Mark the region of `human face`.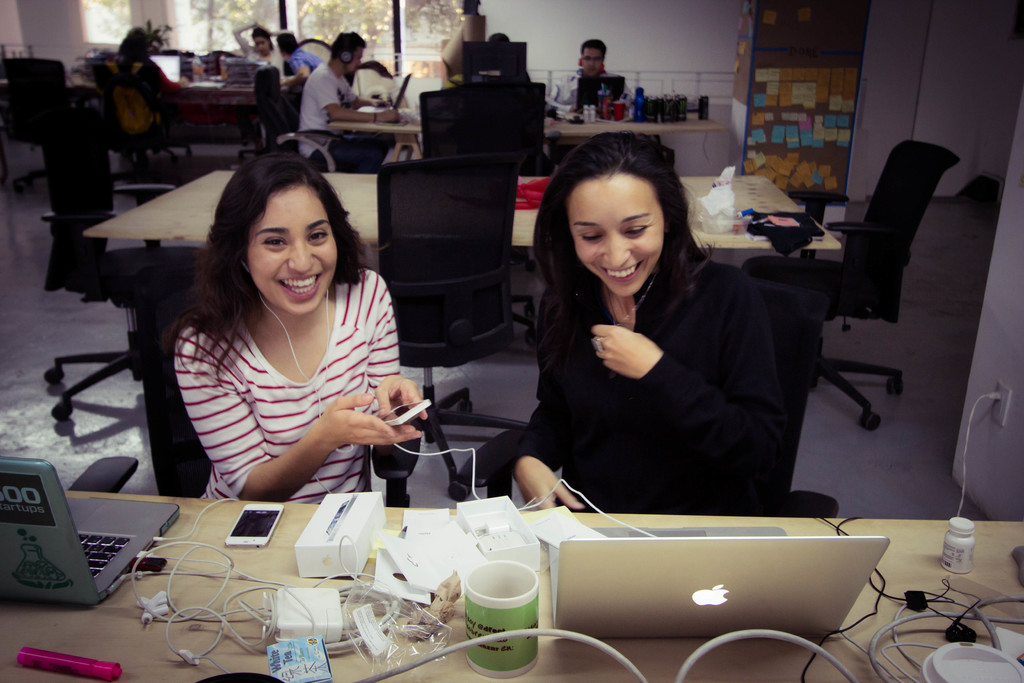
Region: <box>579,43,606,80</box>.
